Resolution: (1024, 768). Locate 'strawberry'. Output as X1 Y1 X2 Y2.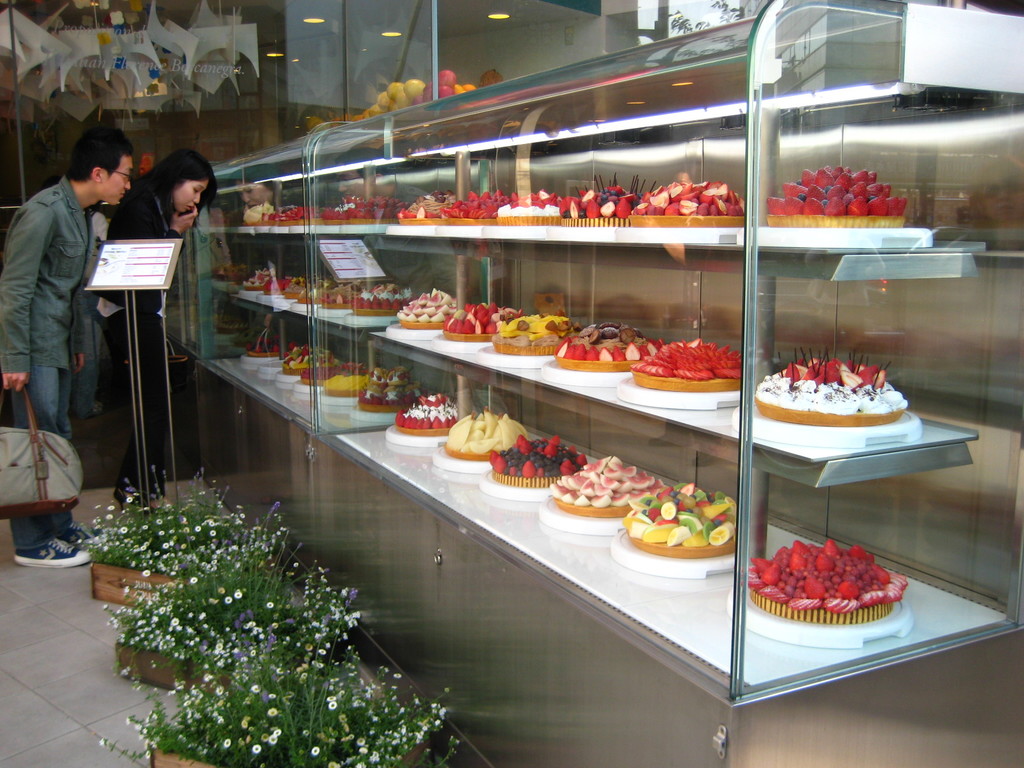
753 554 776 572.
